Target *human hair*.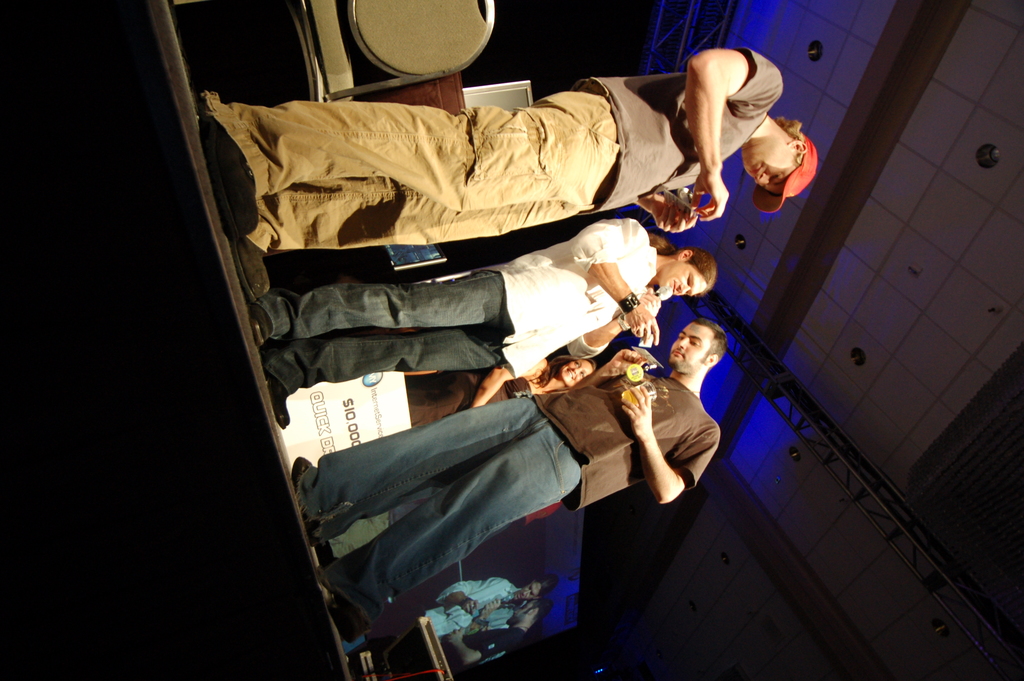
Target region: rect(535, 577, 560, 603).
